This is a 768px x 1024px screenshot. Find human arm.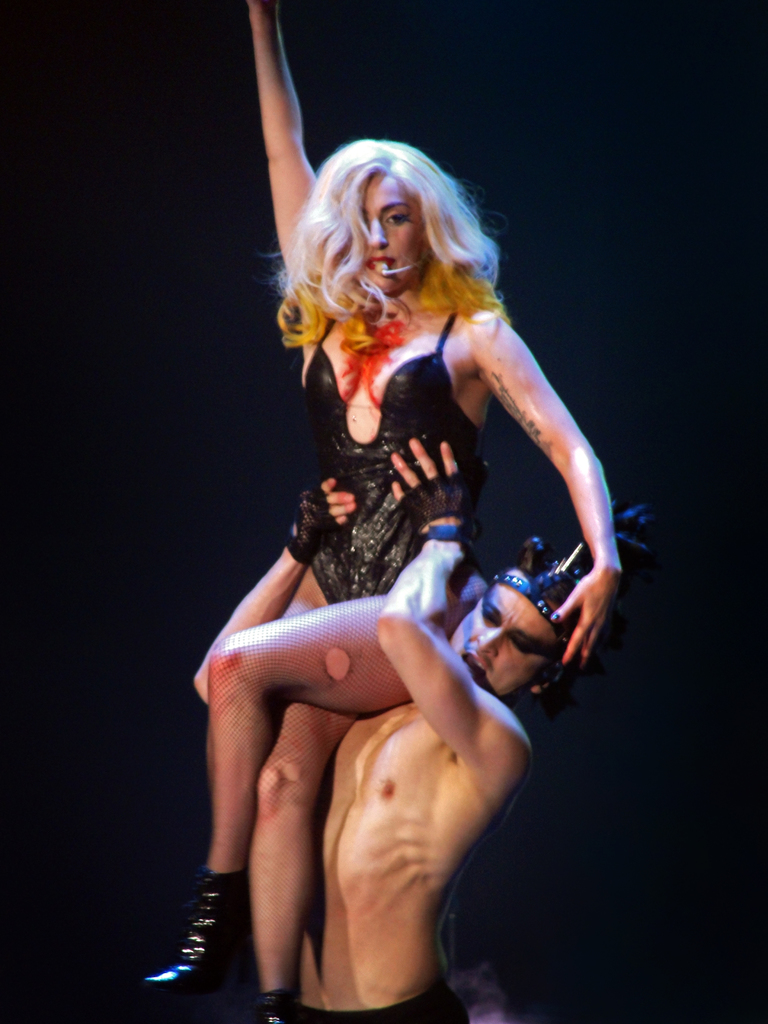
Bounding box: BBox(469, 307, 623, 669).
